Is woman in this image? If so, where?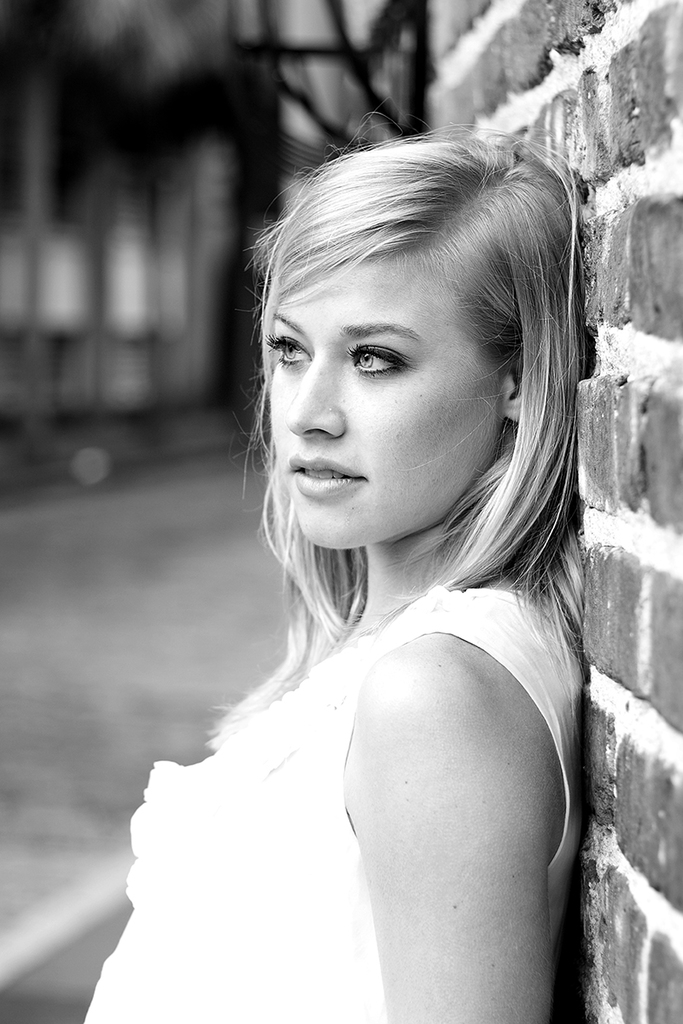
Yes, at 107/161/637/1002.
